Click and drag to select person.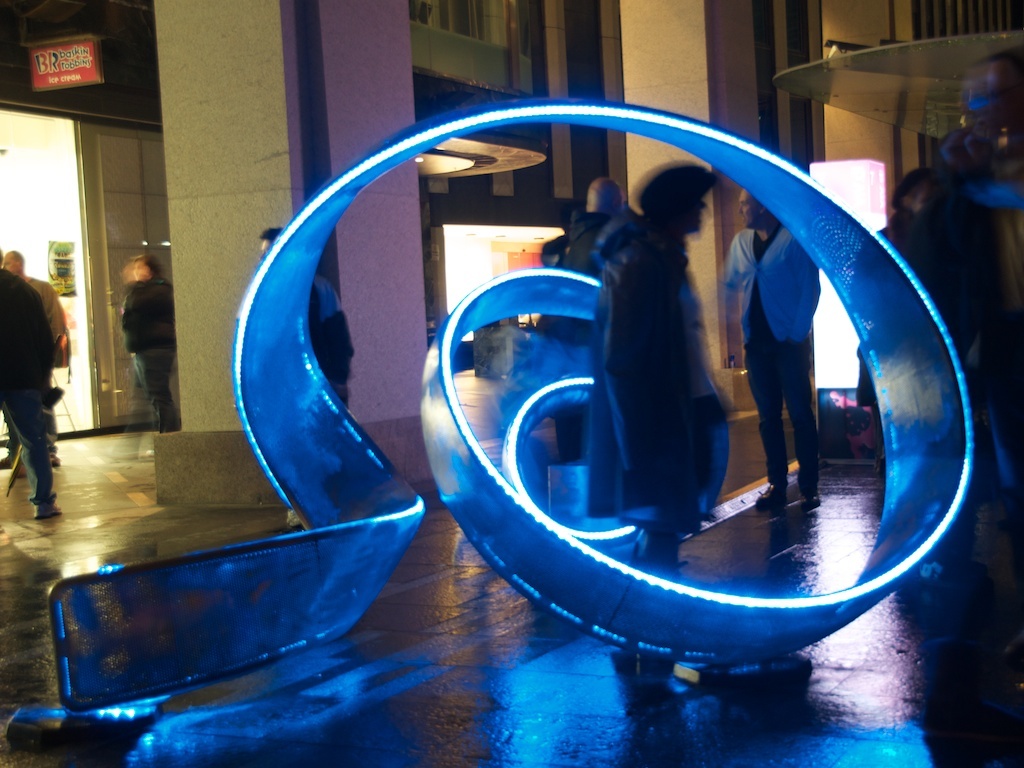
Selection: bbox(113, 251, 179, 440).
